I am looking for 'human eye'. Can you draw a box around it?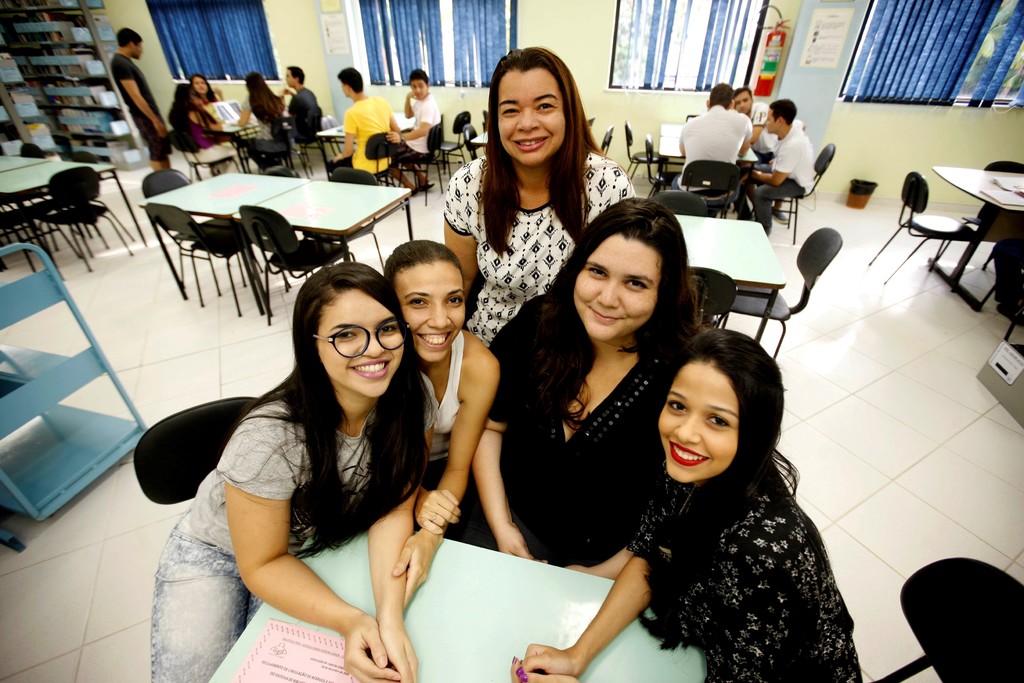
Sure, the bounding box is (699,408,732,425).
